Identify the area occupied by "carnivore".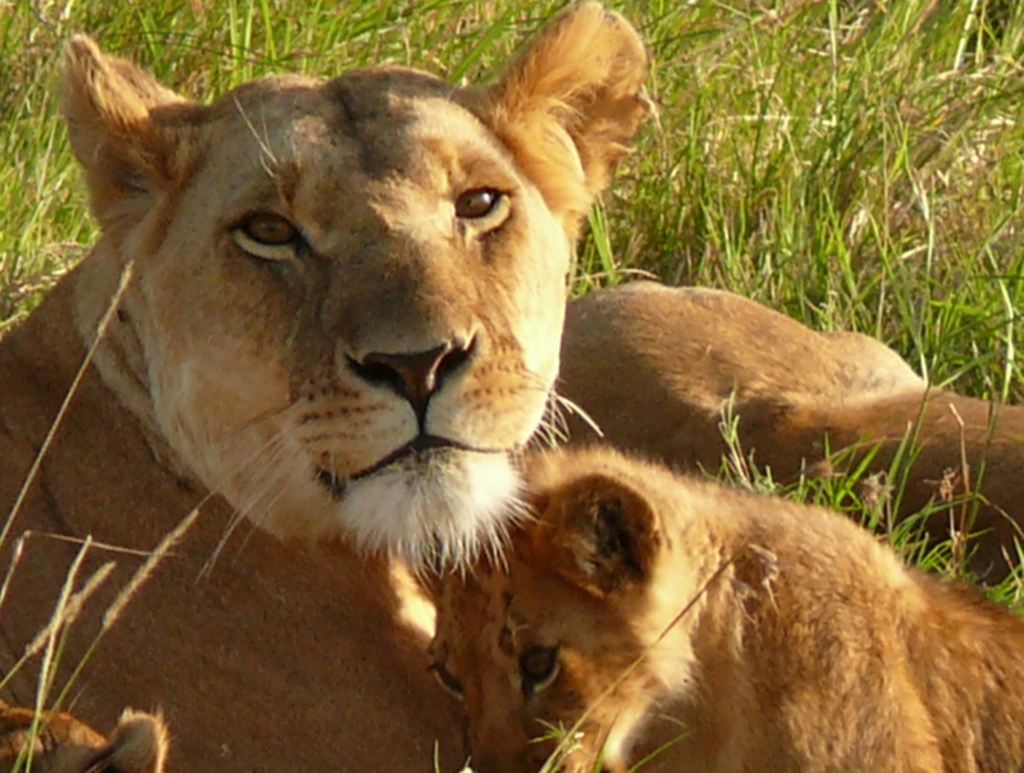
Area: BBox(6, 0, 659, 772).
